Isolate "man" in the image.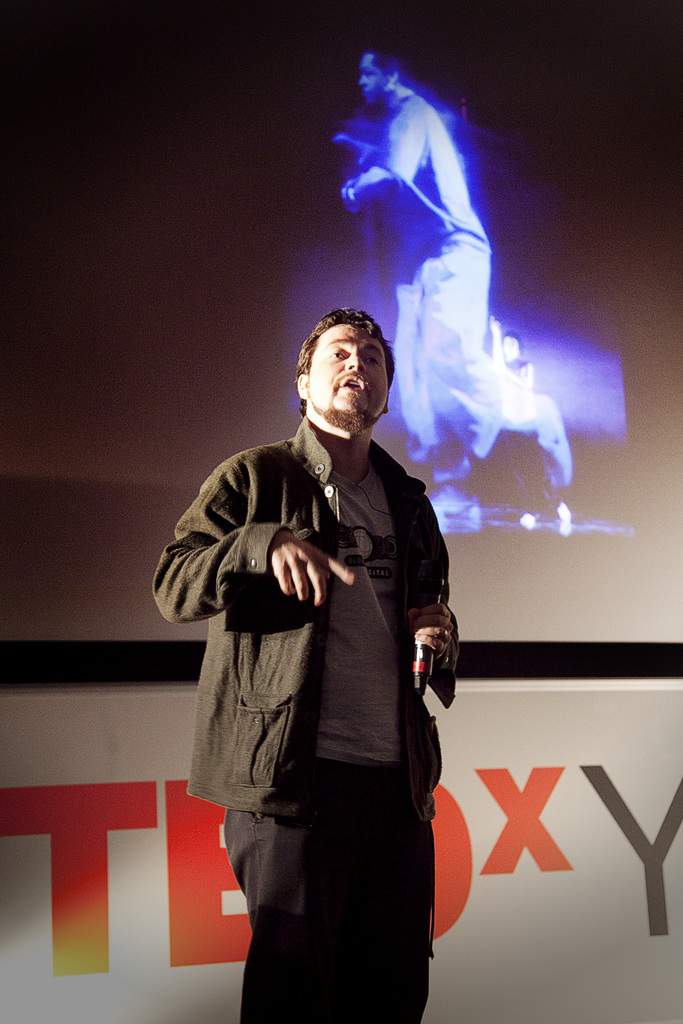
Isolated region: (left=160, top=261, right=480, bottom=992).
